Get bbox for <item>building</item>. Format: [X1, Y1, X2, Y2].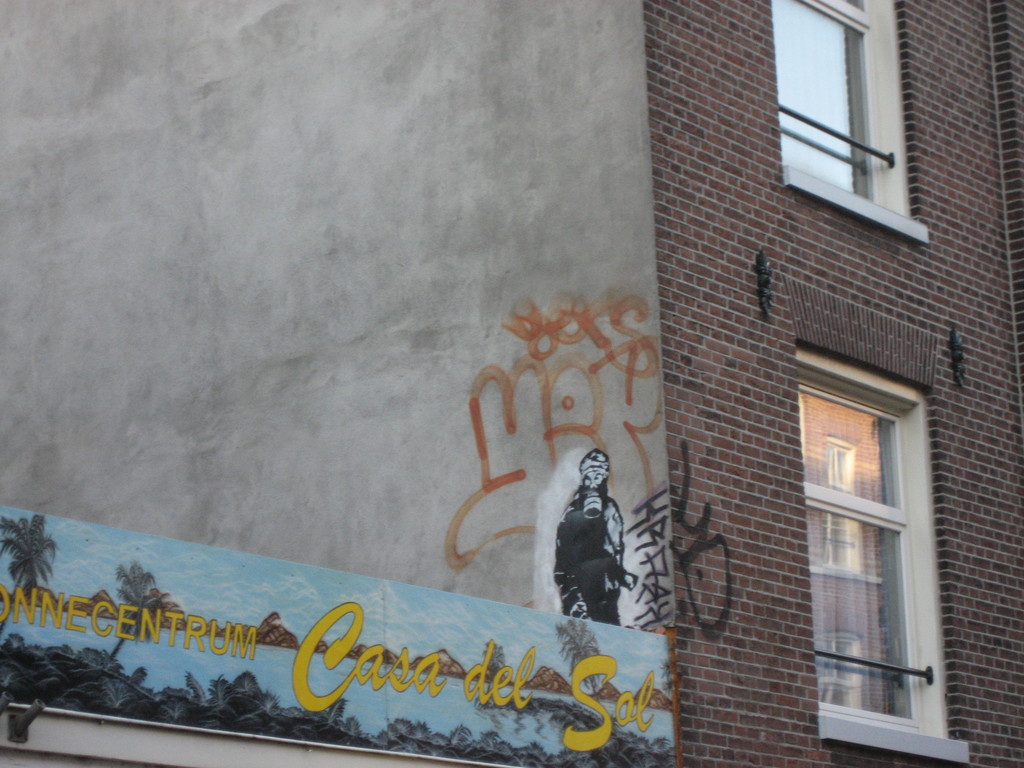
[0, 0, 1023, 767].
